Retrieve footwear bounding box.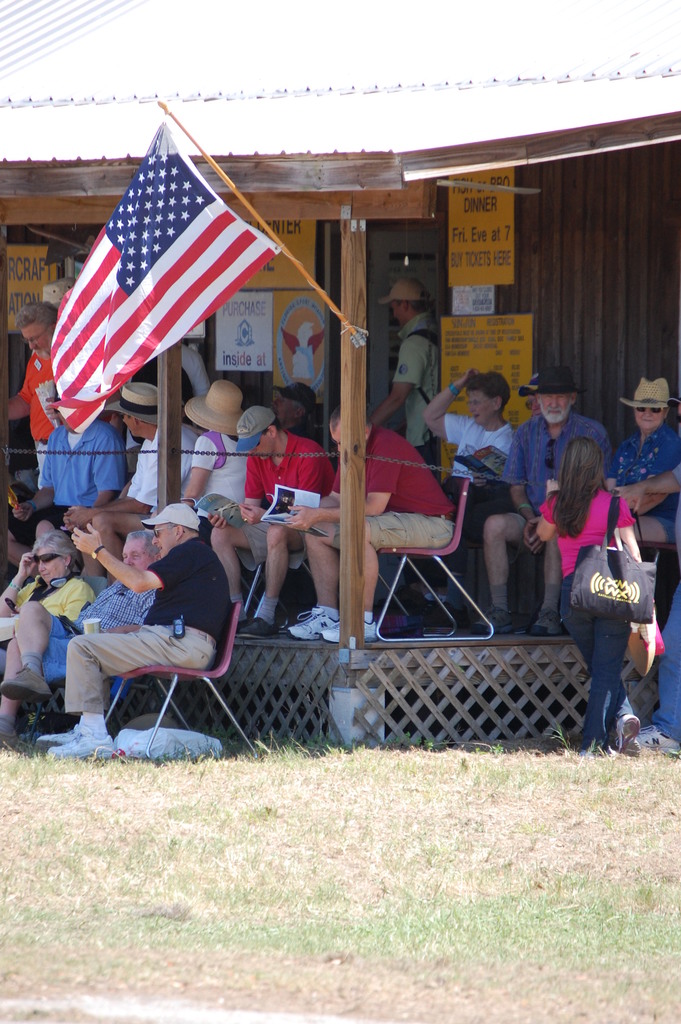
Bounding box: x1=36, y1=724, x2=78, y2=746.
